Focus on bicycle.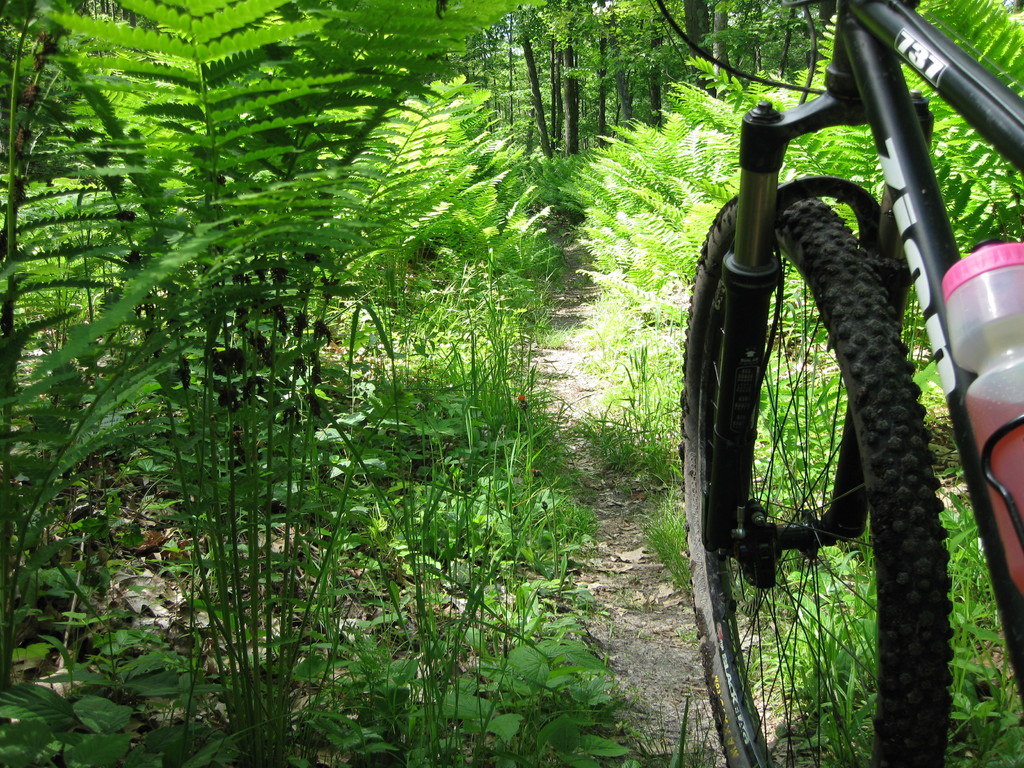
Focused at <bbox>641, 0, 1023, 767</bbox>.
